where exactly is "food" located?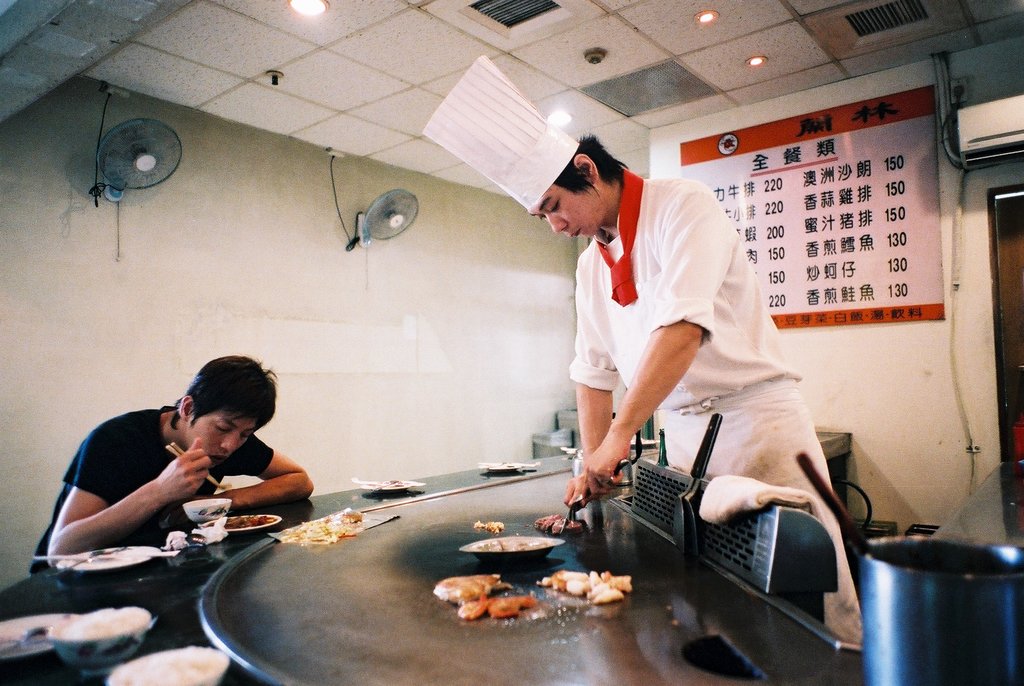
Its bounding box is {"left": 476, "top": 537, "right": 545, "bottom": 553}.
